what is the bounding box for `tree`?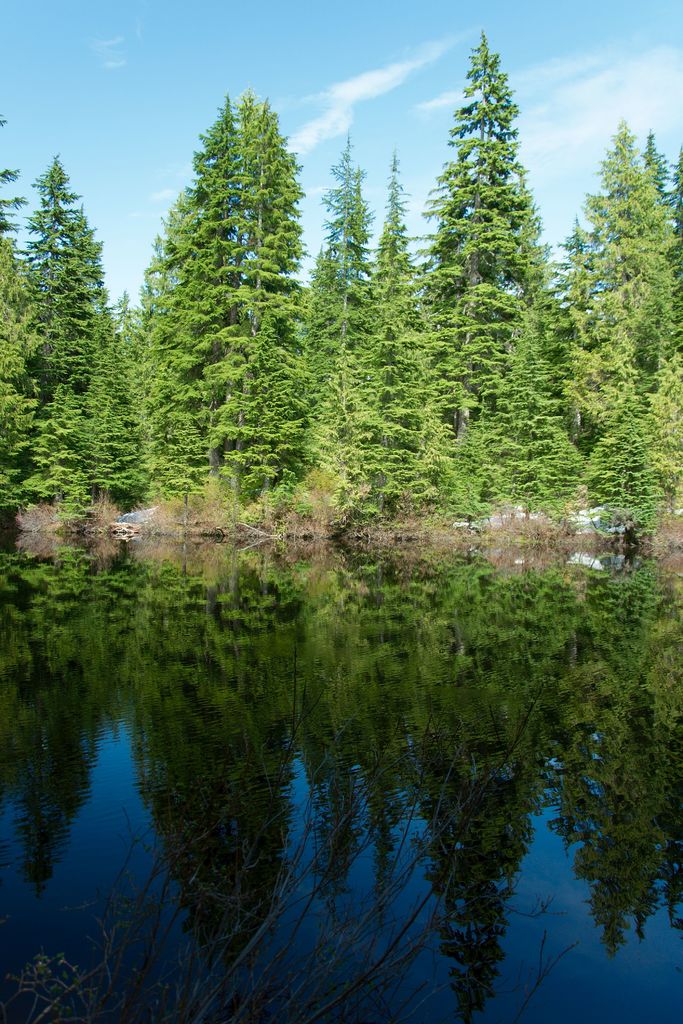
x1=561 y1=120 x2=682 y2=490.
